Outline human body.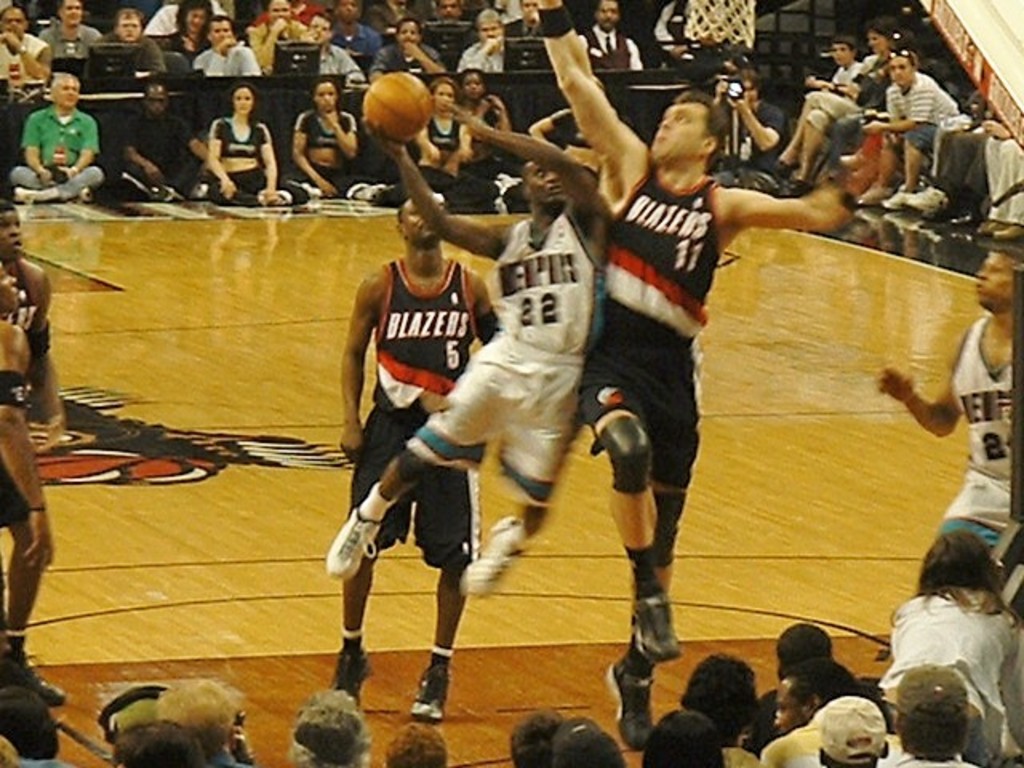
Outline: [x1=294, y1=78, x2=368, y2=210].
